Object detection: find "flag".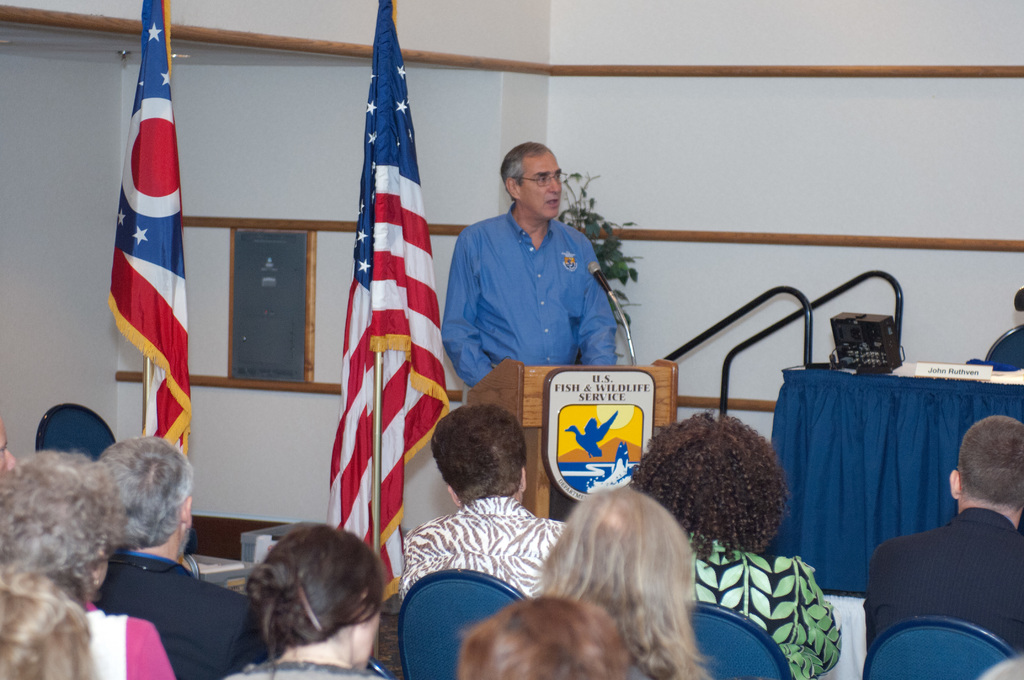
<region>323, 19, 460, 591</region>.
